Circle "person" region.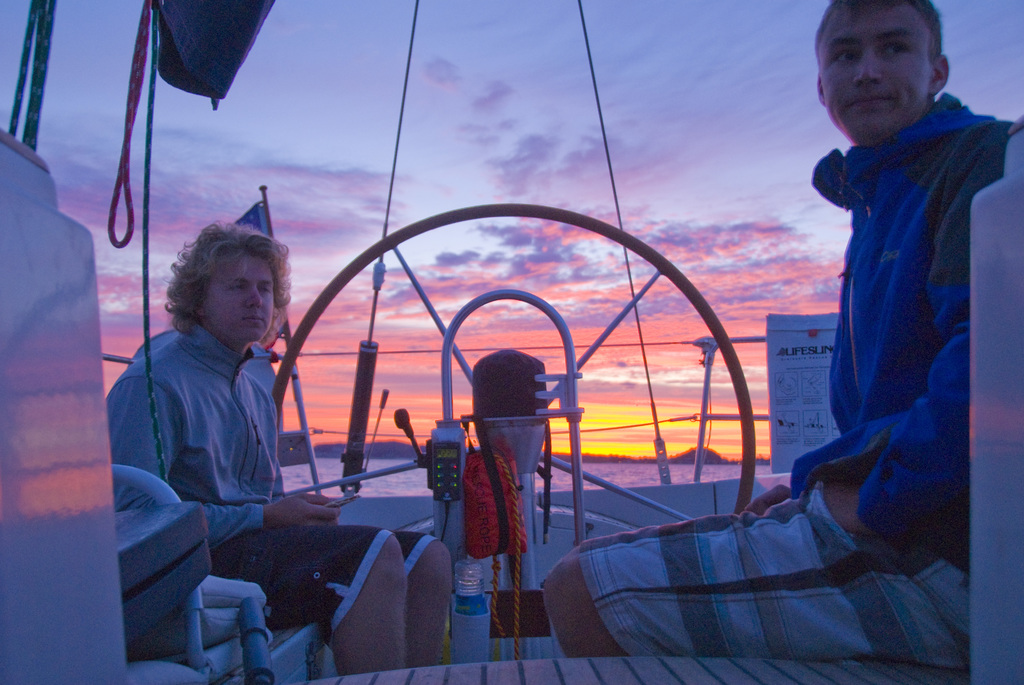
Region: region(108, 219, 452, 672).
